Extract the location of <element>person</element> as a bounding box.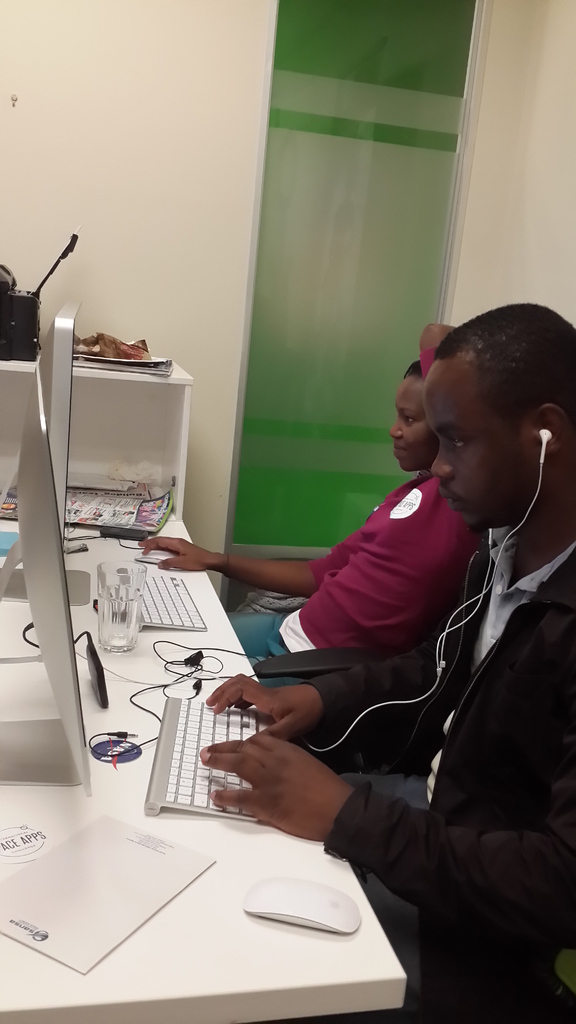
{"x1": 197, "y1": 301, "x2": 575, "y2": 1023}.
